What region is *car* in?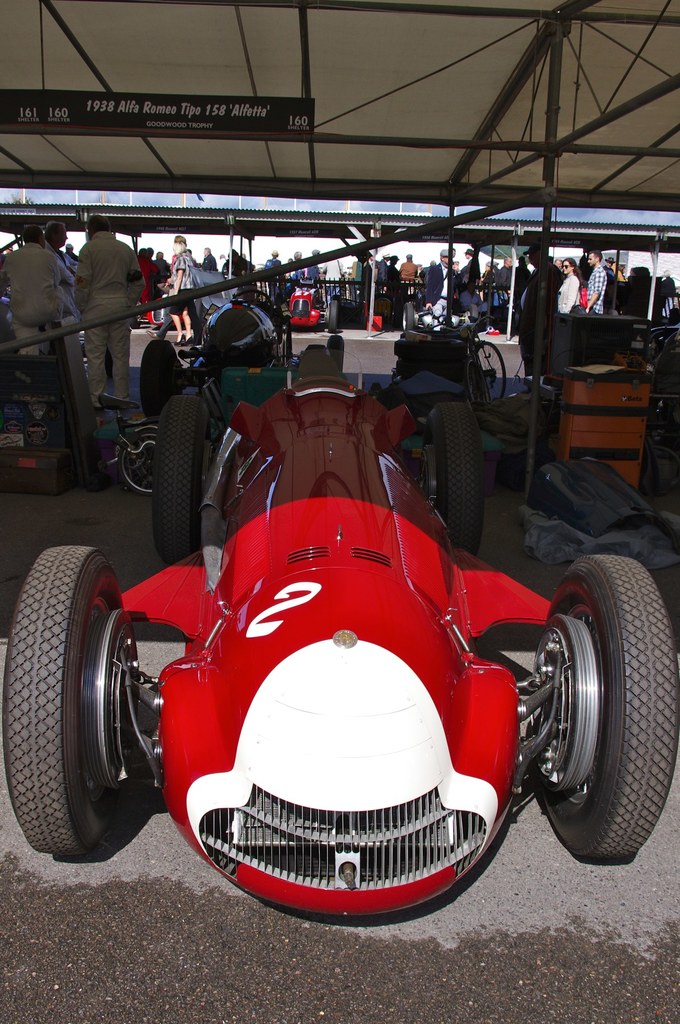
left=24, top=424, right=590, bottom=930.
